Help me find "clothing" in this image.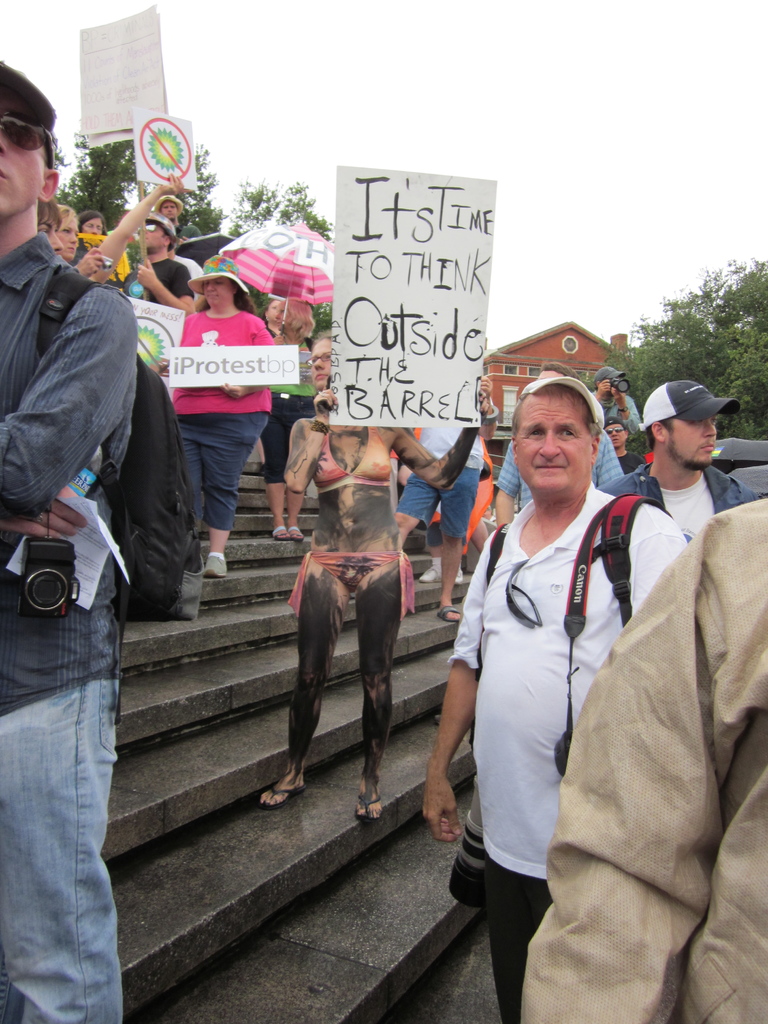
Found it: 1,232,138,1023.
